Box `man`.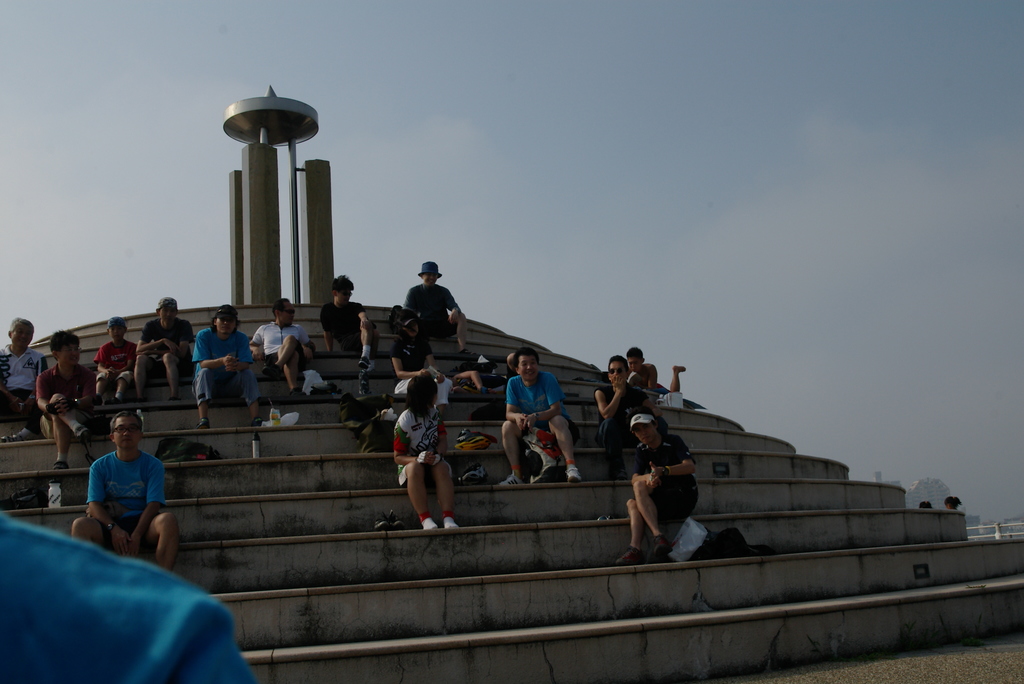
bbox=[0, 318, 50, 436].
